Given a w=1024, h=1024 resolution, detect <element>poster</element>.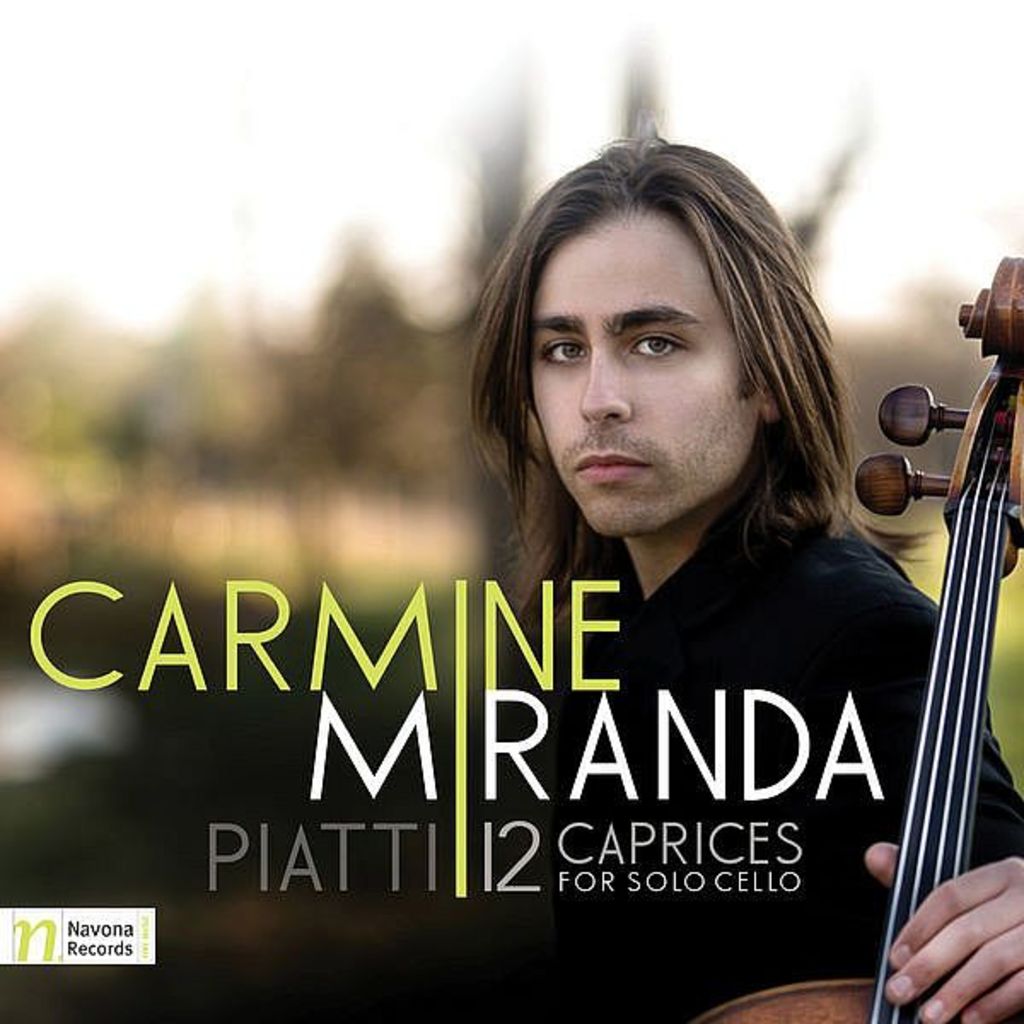
x1=0 y1=0 x2=1022 y2=1022.
